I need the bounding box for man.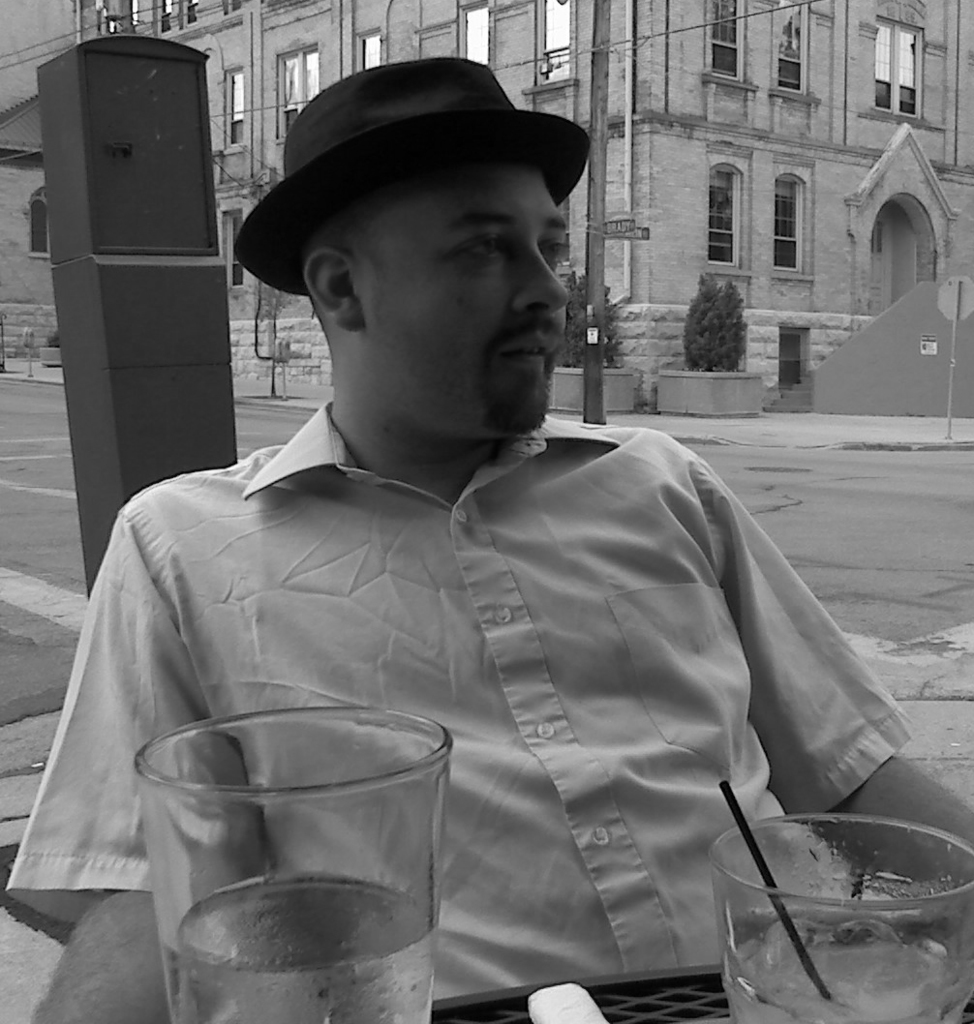
Here it is: 48, 89, 919, 1009.
